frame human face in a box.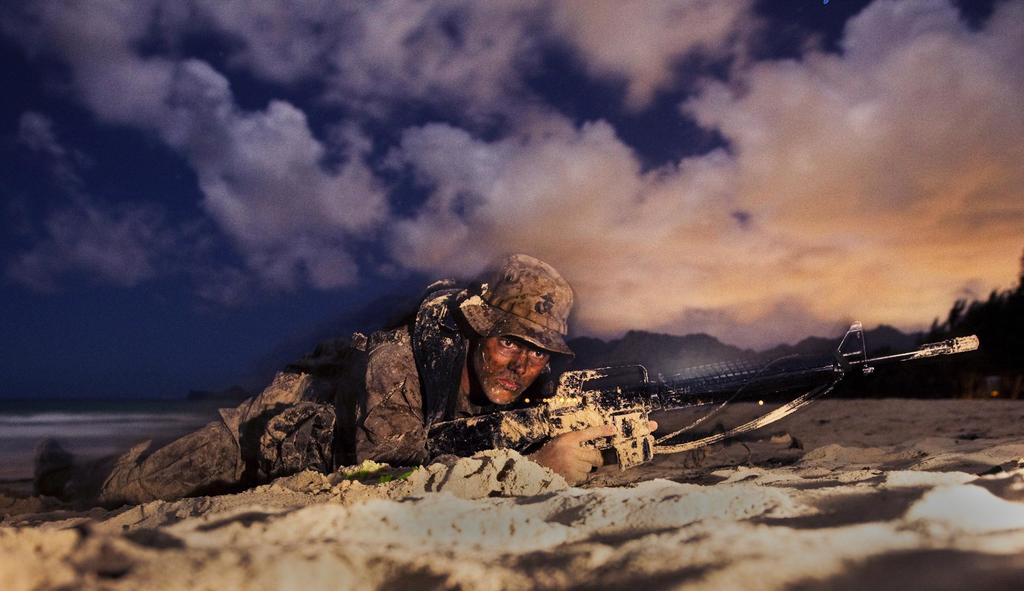
box(465, 332, 548, 401).
